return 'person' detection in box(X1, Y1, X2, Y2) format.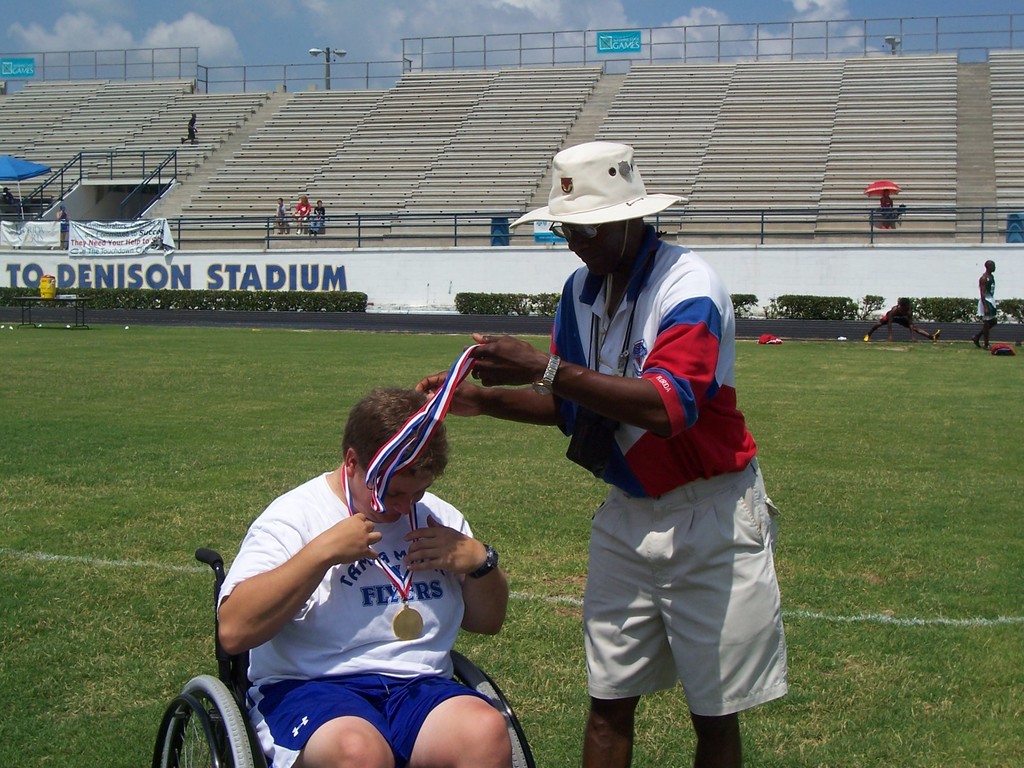
box(972, 260, 999, 352).
